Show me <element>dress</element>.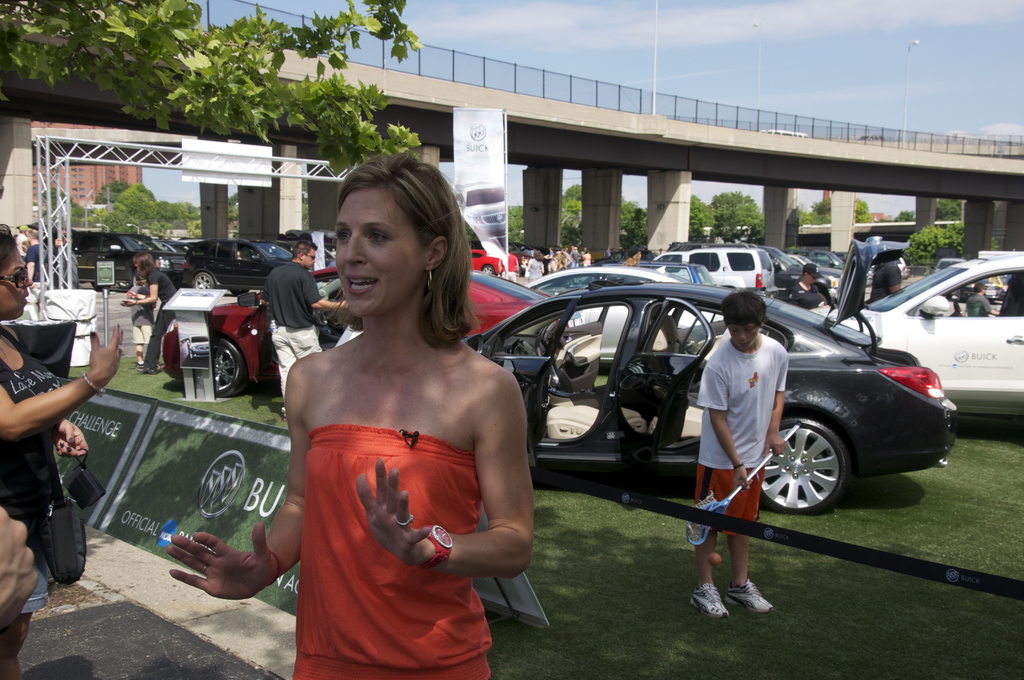
<element>dress</element> is here: <box>296,422,492,679</box>.
